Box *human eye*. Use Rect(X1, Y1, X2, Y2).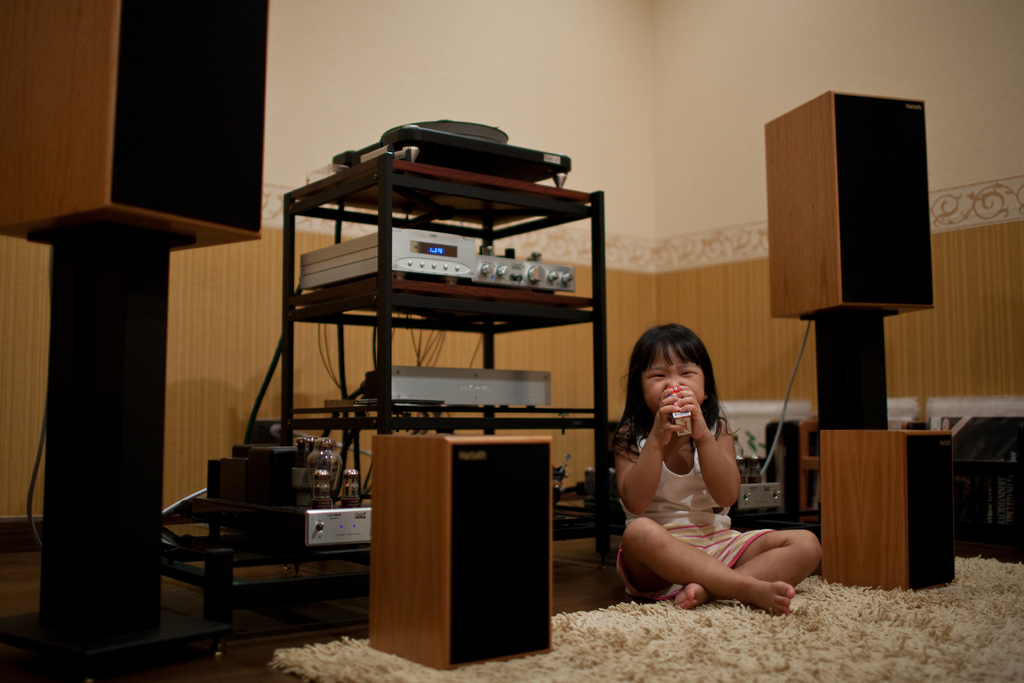
Rect(676, 368, 697, 377).
